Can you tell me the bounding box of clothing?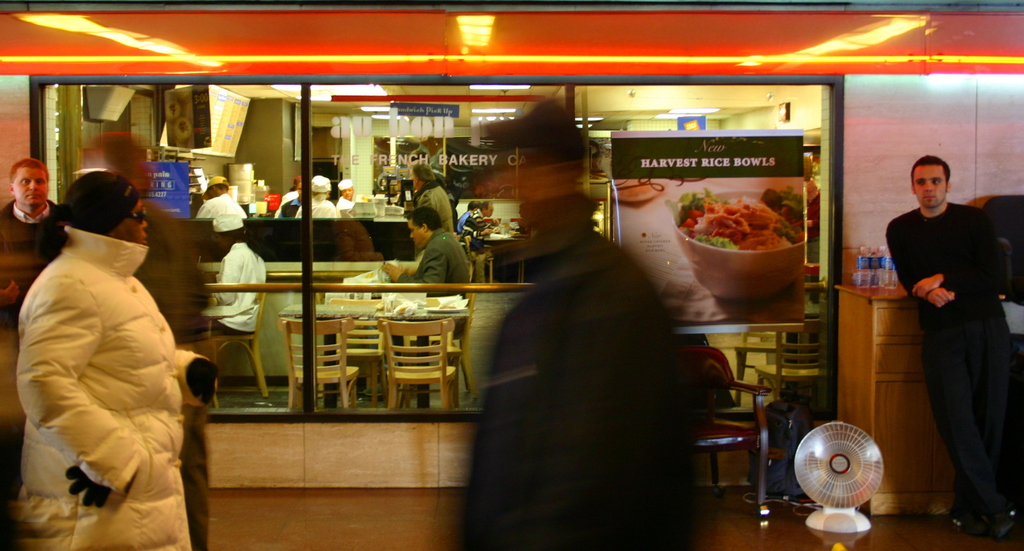
<box>443,225,710,550</box>.
